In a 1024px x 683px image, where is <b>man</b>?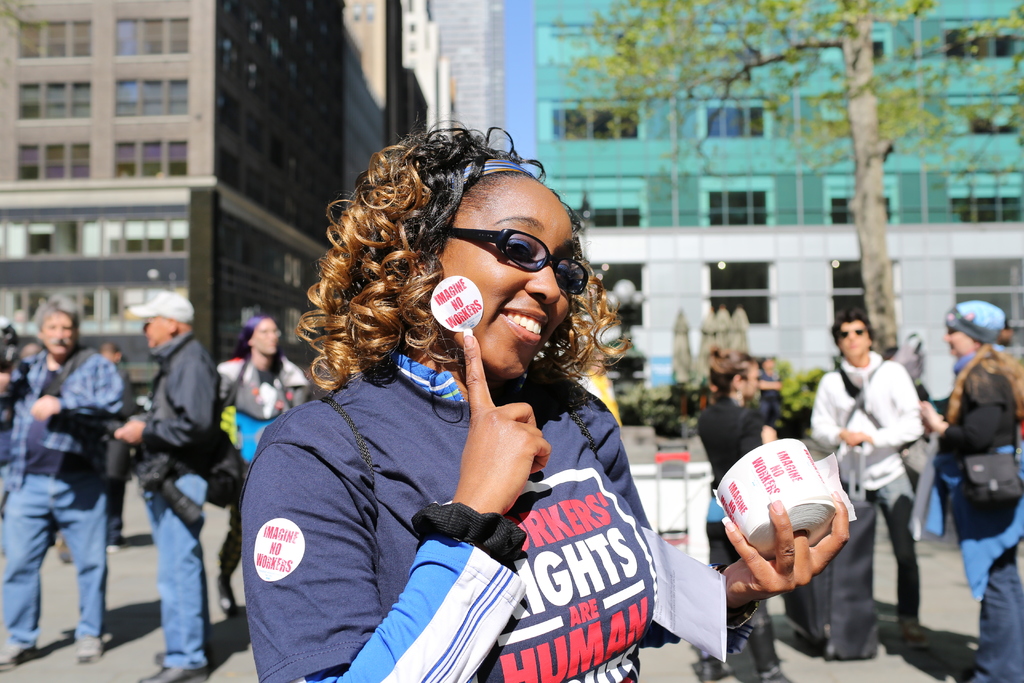
rect(945, 291, 1023, 682).
